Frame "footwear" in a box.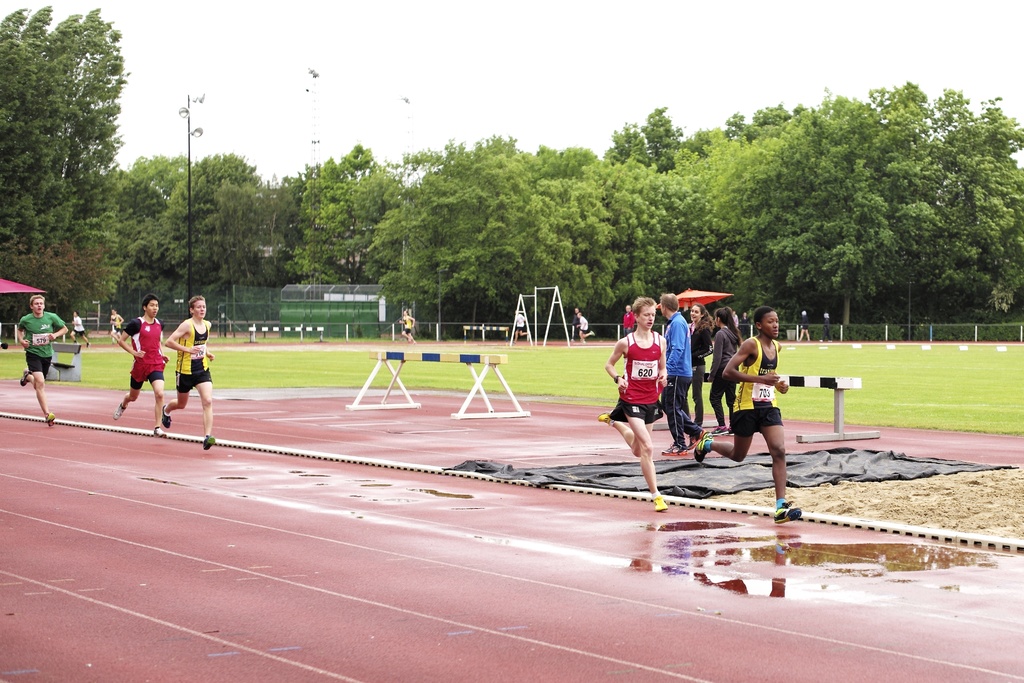
detection(712, 425, 728, 436).
